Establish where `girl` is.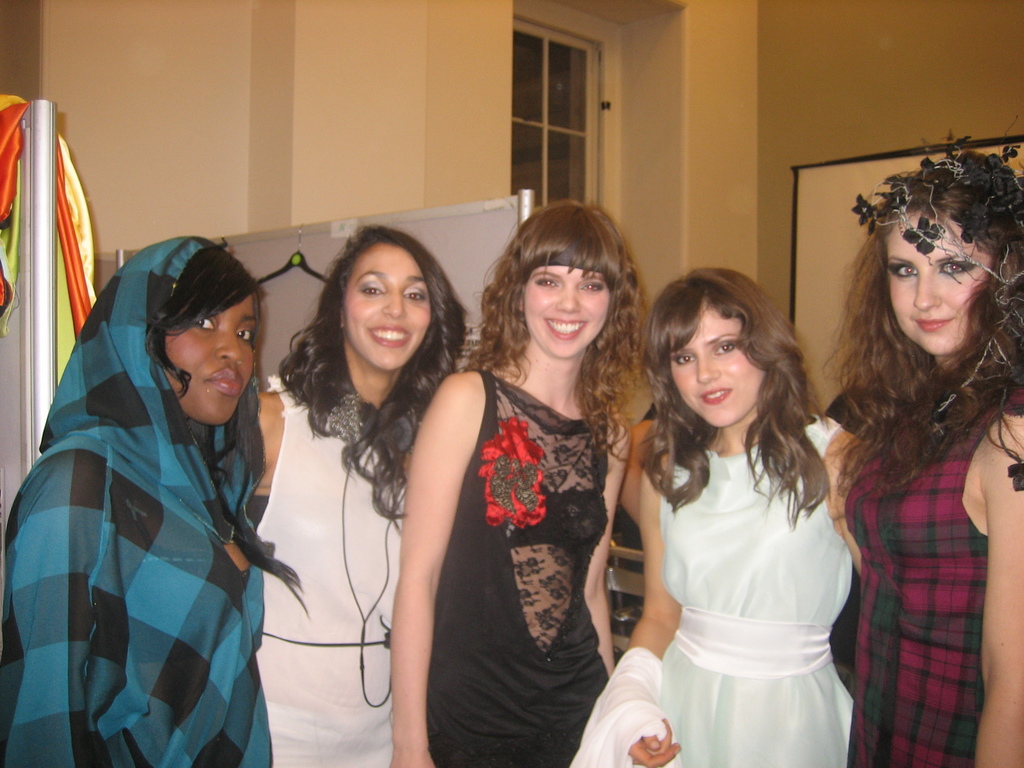
Established at box=[579, 252, 879, 767].
